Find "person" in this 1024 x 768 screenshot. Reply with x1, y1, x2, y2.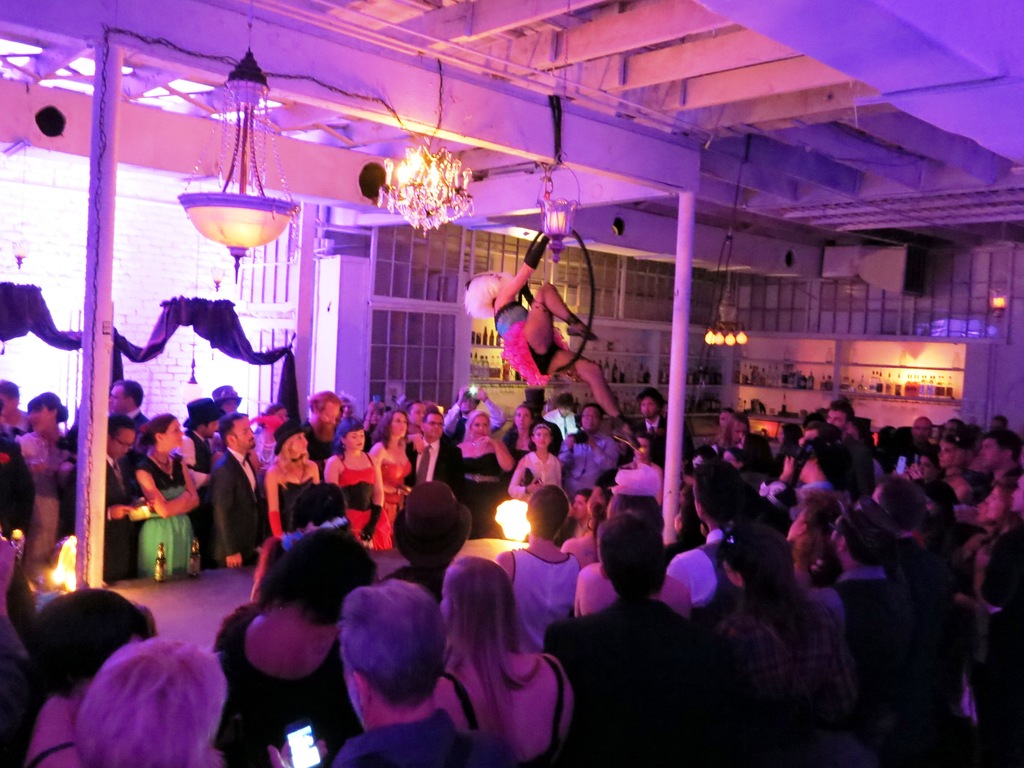
431, 555, 582, 767.
